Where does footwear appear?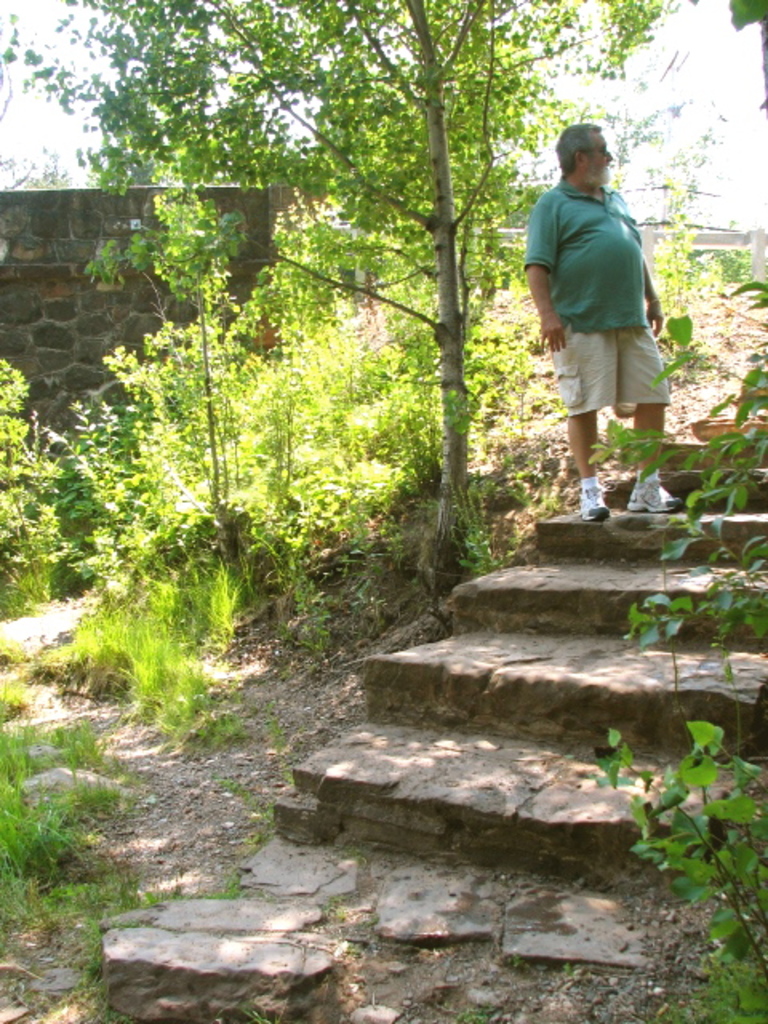
Appears at {"left": 622, "top": 478, "right": 680, "bottom": 506}.
